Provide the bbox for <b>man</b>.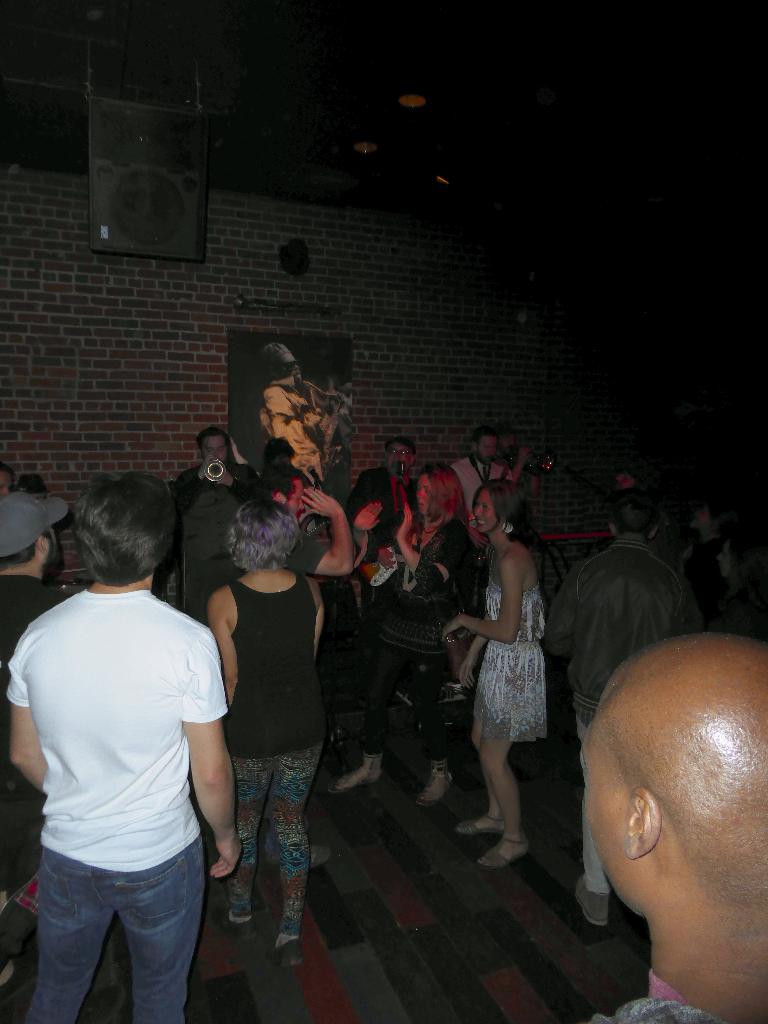
BBox(349, 438, 420, 539).
